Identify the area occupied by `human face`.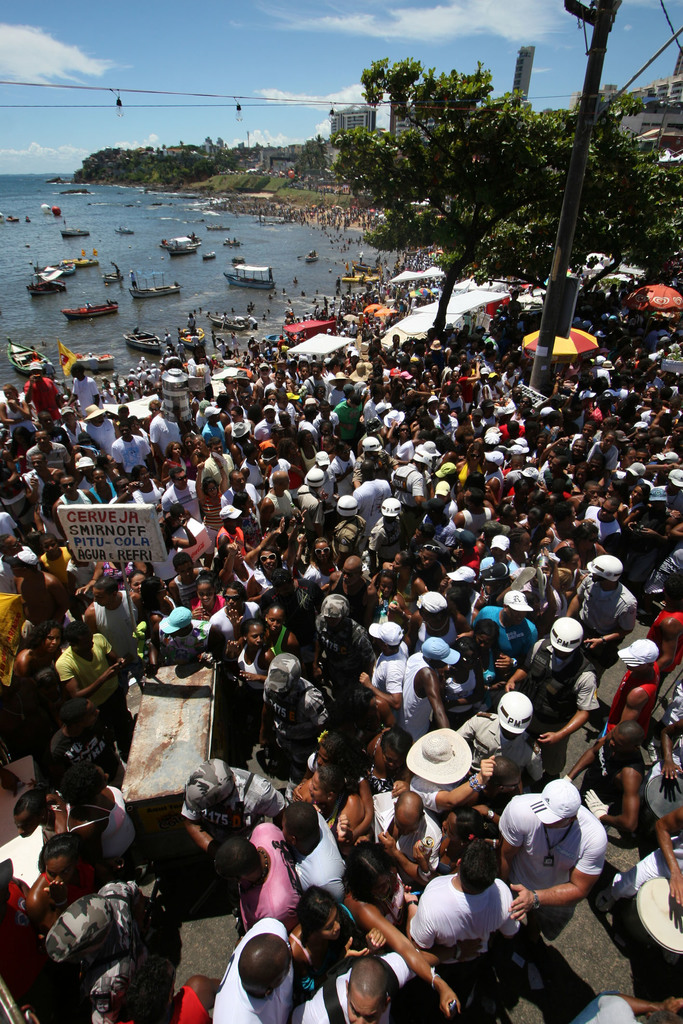
Area: <region>450, 369, 456, 381</region>.
